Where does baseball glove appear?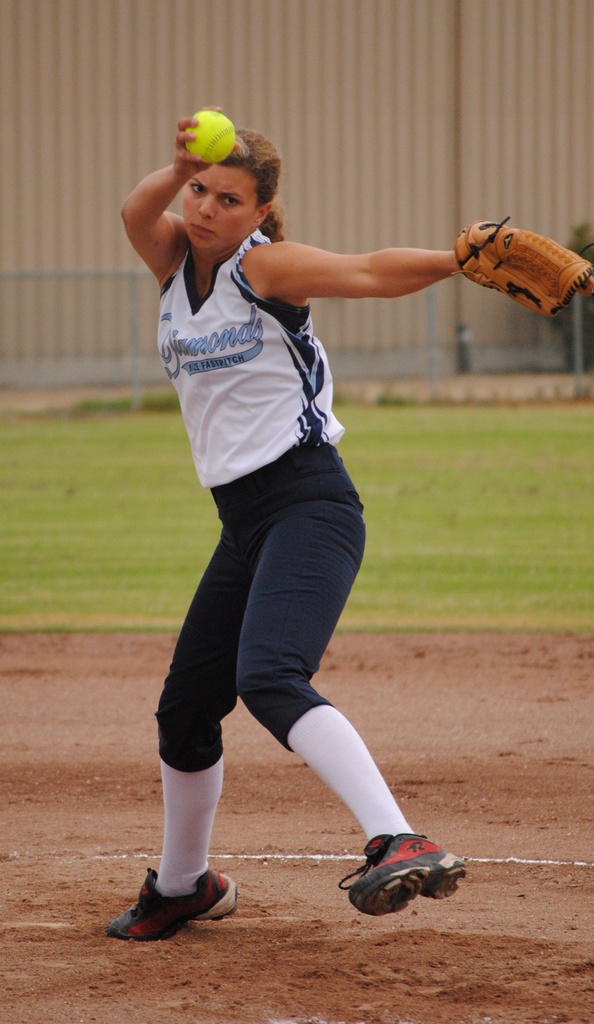
Appears at [457, 212, 593, 322].
